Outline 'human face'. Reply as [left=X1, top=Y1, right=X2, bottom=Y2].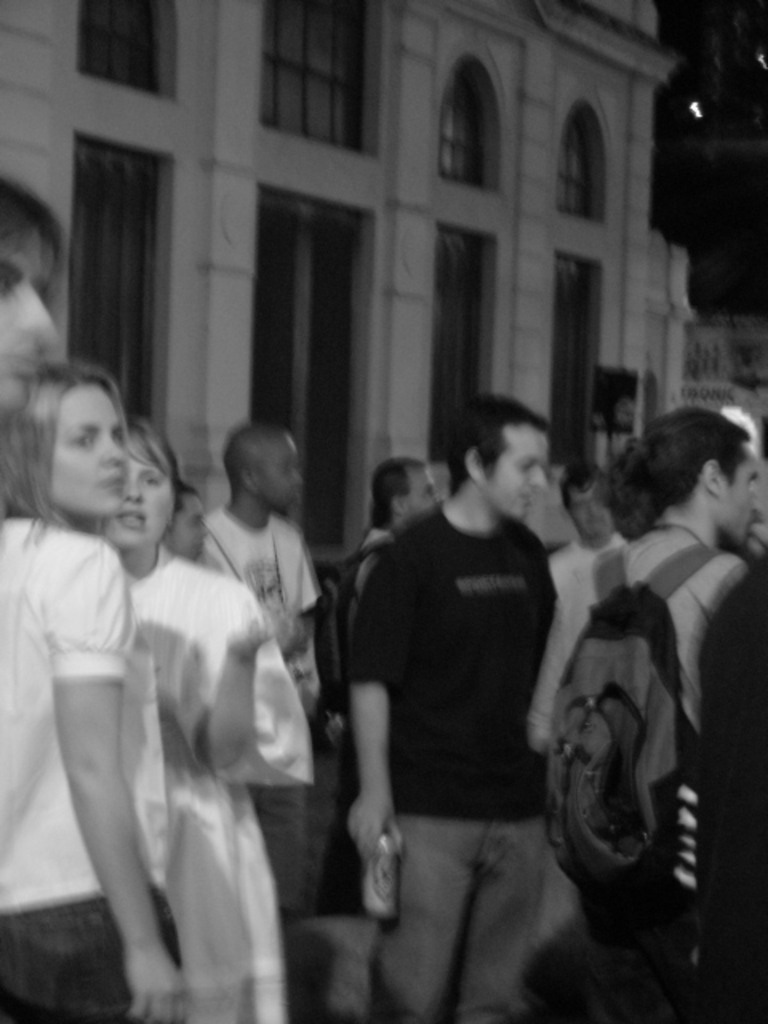
[left=258, top=434, right=307, bottom=507].
